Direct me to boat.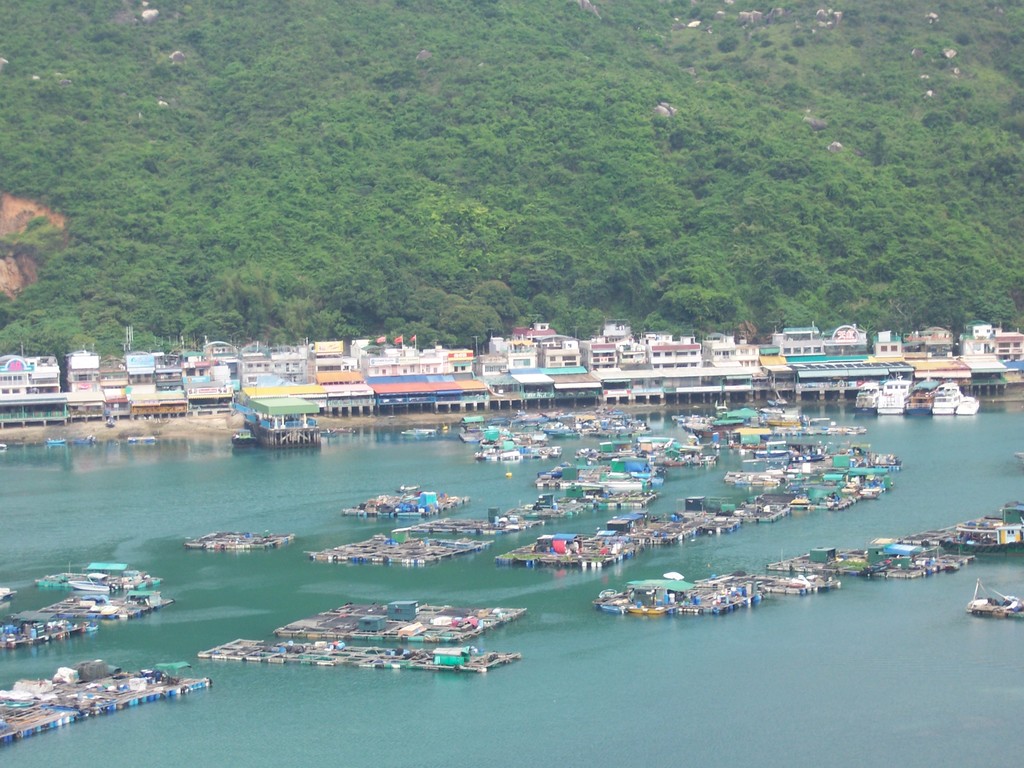
Direction: pyautogui.locateOnScreen(862, 557, 894, 575).
